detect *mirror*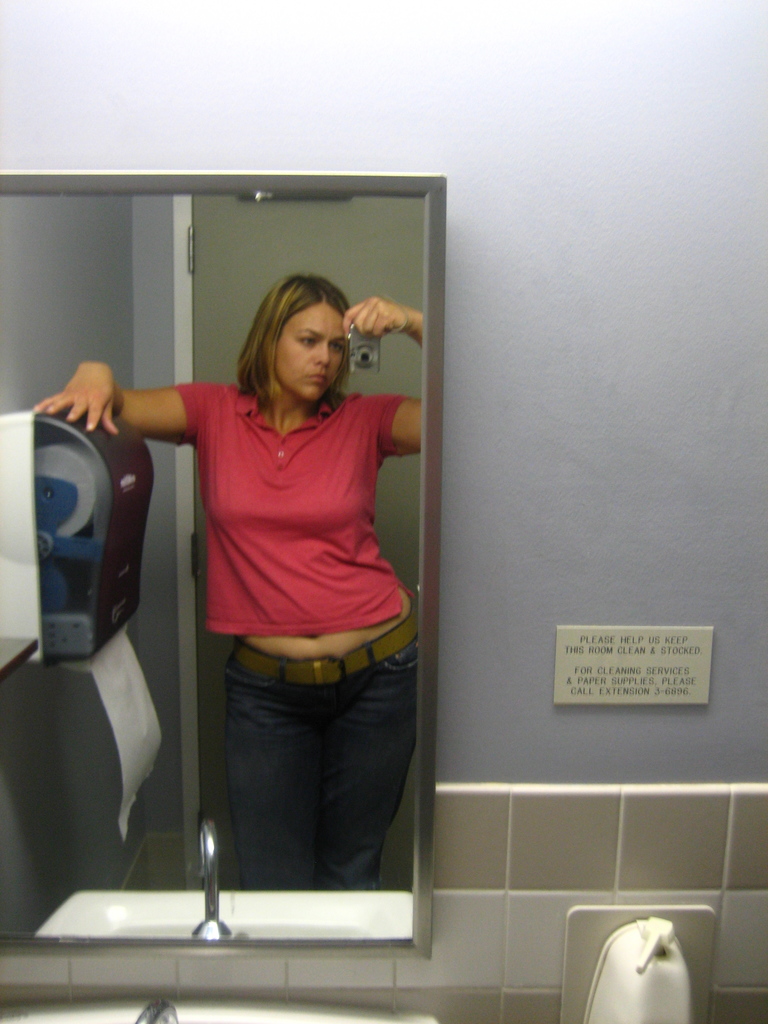
pyautogui.locateOnScreen(0, 193, 420, 938)
